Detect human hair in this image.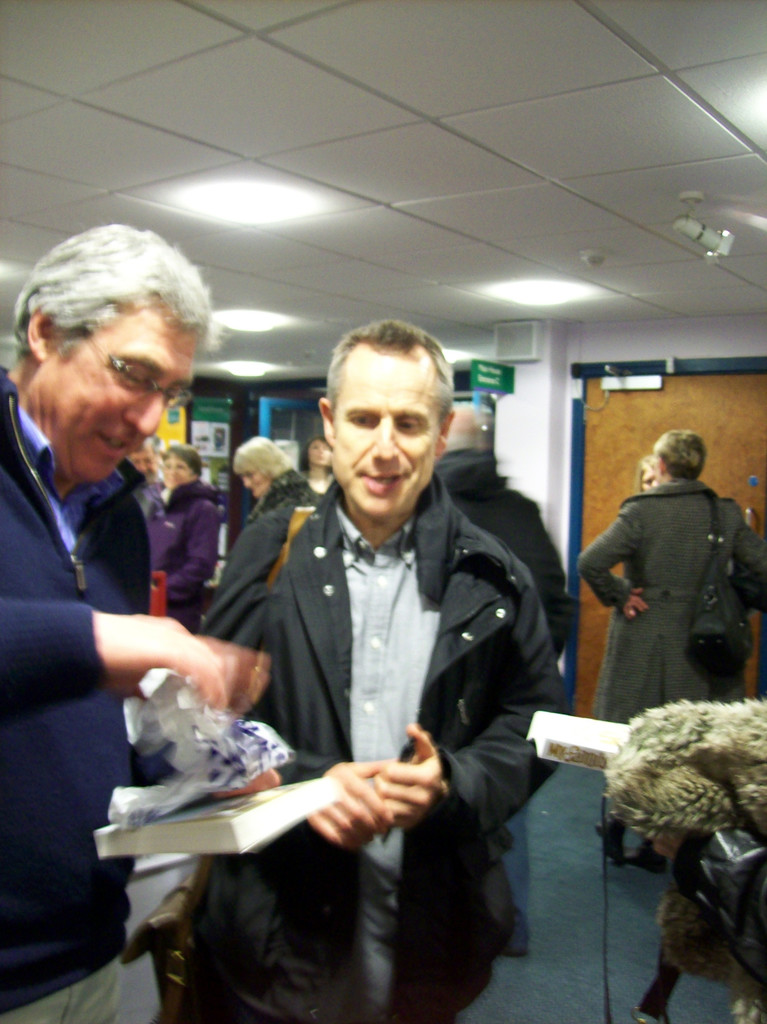
Detection: <region>163, 442, 204, 476</region>.
